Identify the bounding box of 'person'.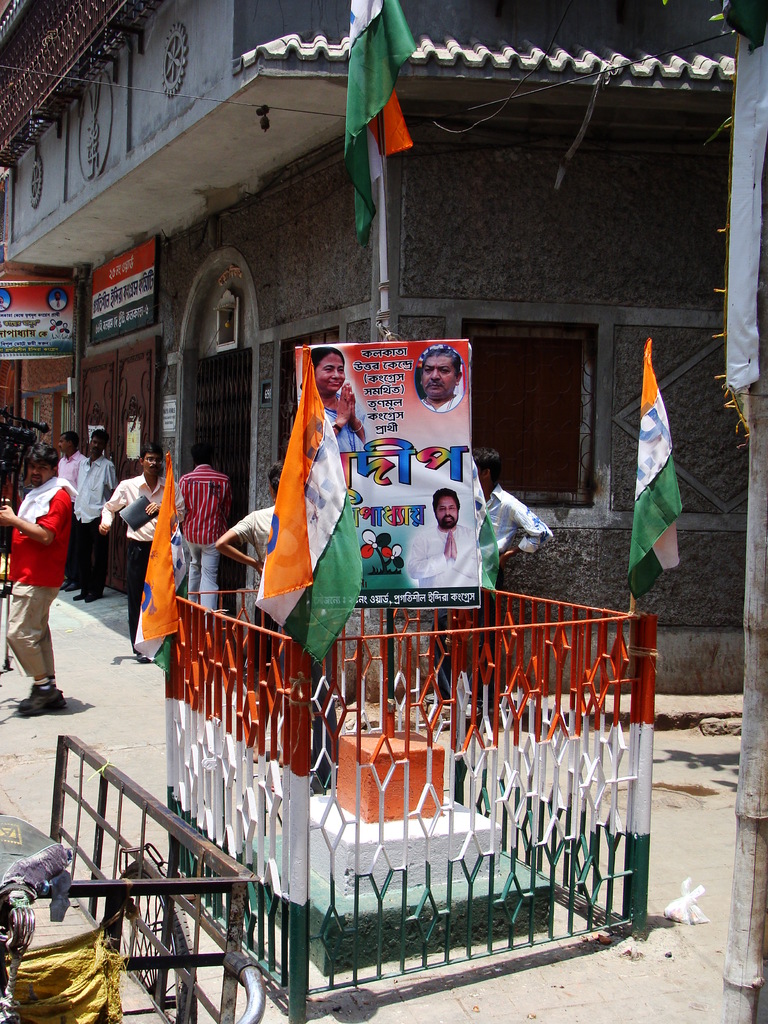
bbox(310, 347, 367, 455).
